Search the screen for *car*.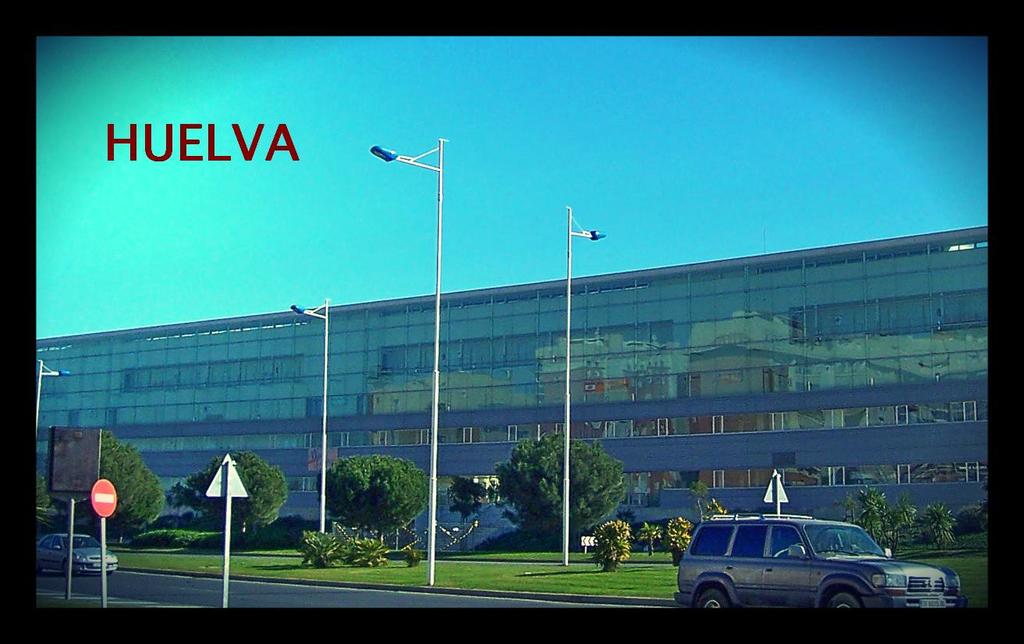
Found at (left=35, top=533, right=121, bottom=576).
